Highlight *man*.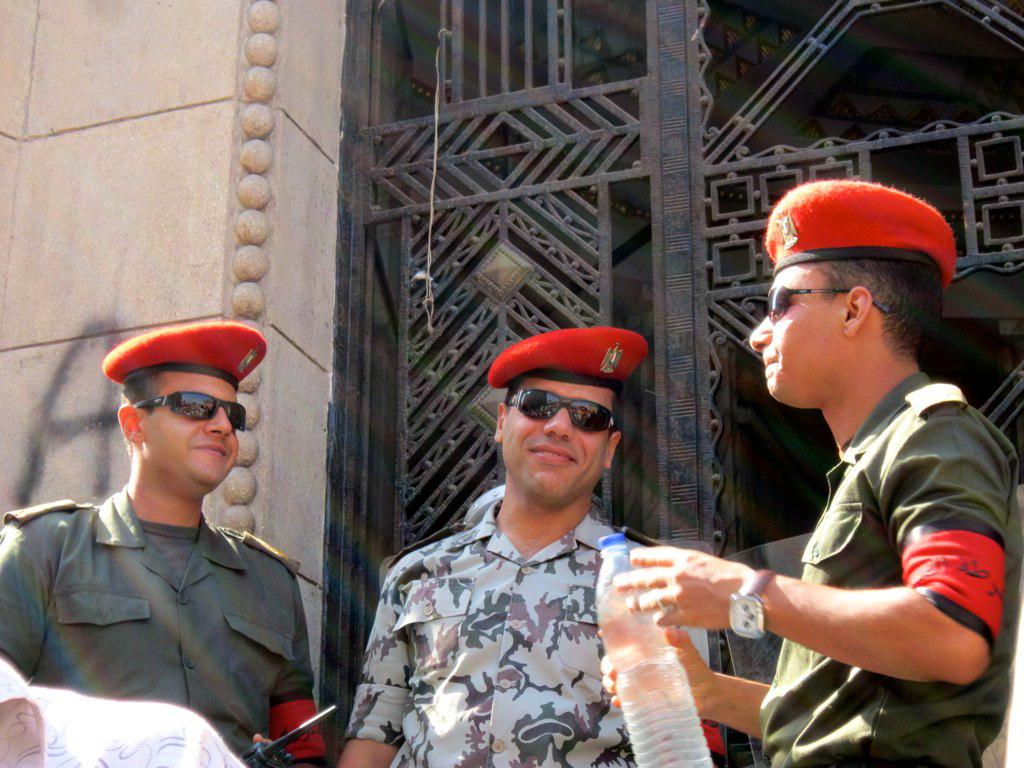
Highlighted region: {"x1": 10, "y1": 315, "x2": 331, "y2": 767}.
